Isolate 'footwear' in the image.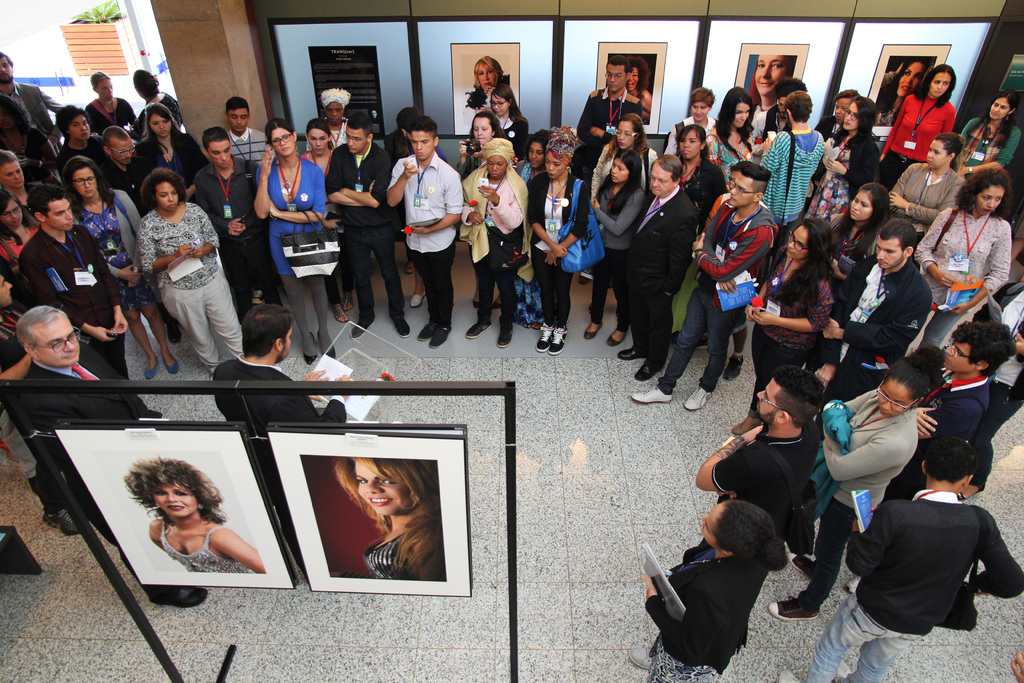
Isolated region: left=390, top=316, right=410, bottom=340.
